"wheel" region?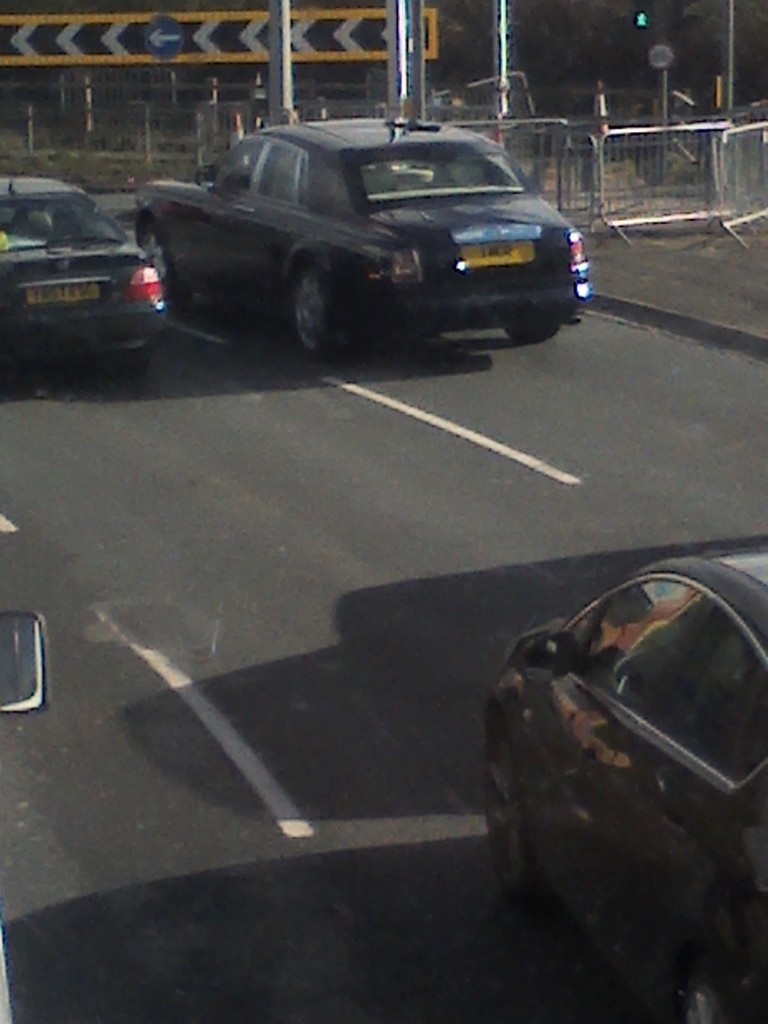
286,270,361,366
